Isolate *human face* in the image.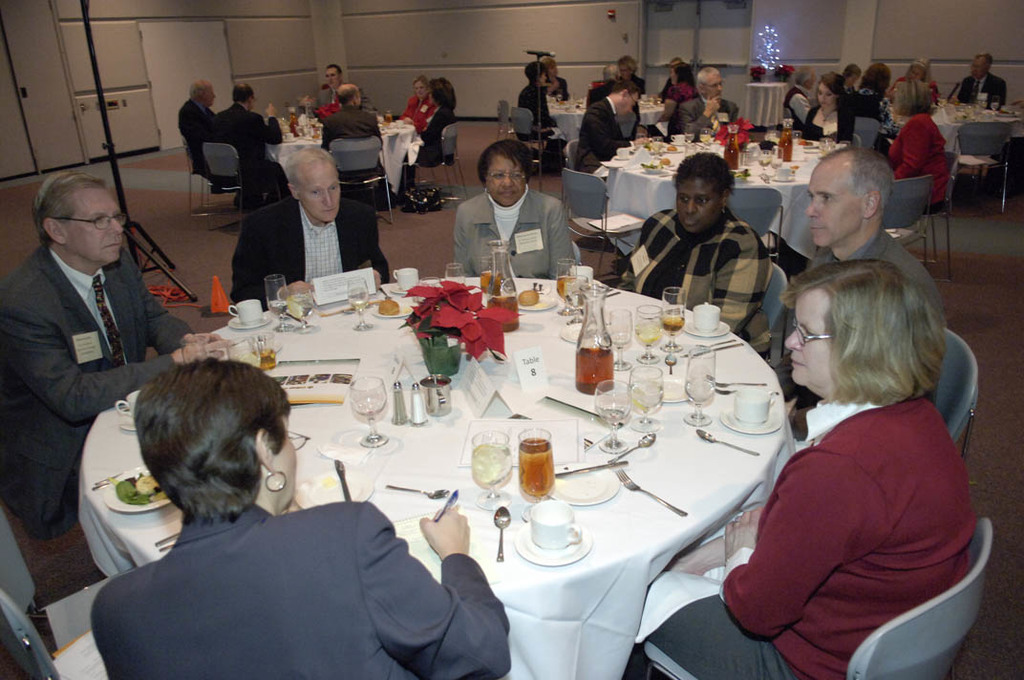
Isolated region: region(782, 291, 829, 387).
